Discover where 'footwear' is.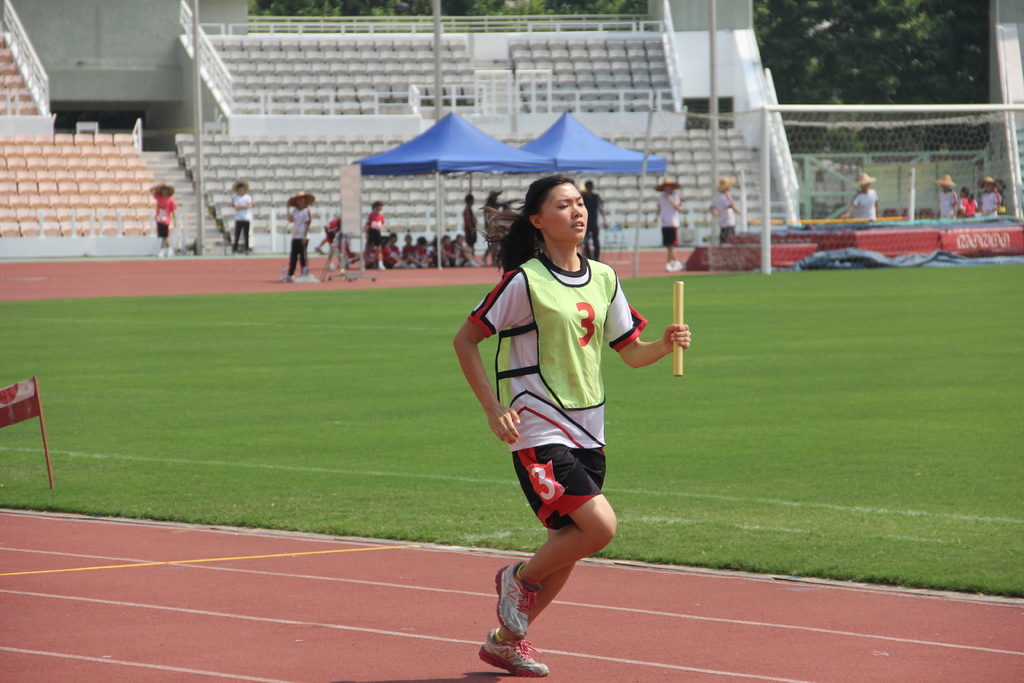
Discovered at Rect(676, 261, 683, 270).
